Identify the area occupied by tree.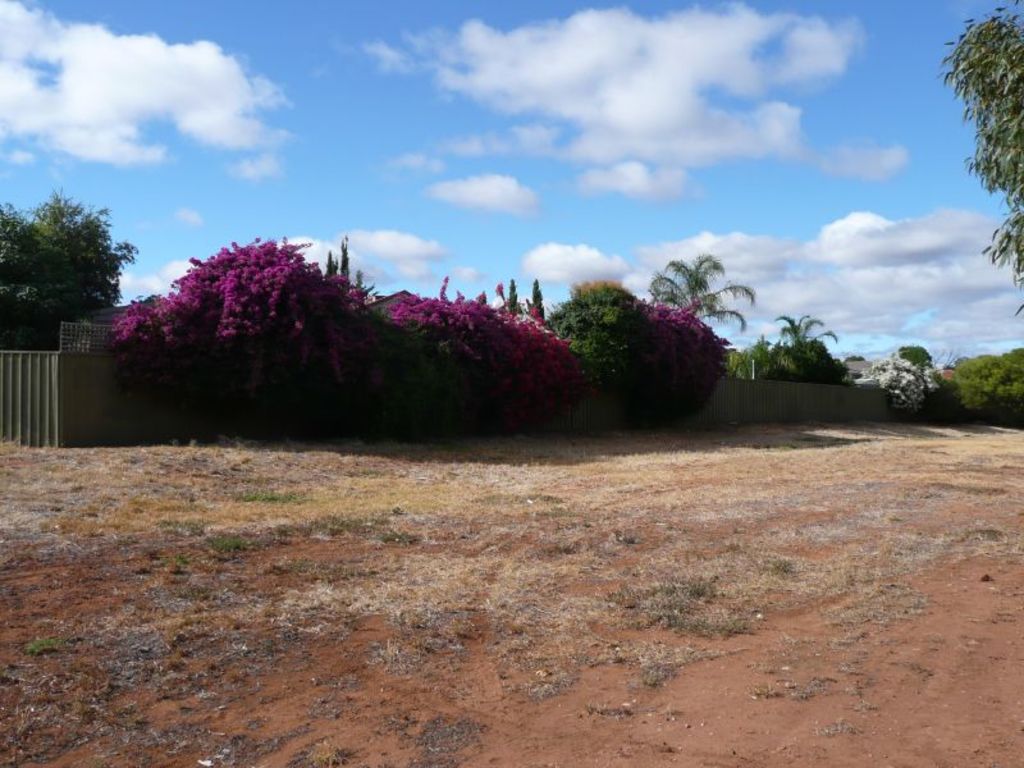
Area: [left=9, top=168, right=124, bottom=348].
